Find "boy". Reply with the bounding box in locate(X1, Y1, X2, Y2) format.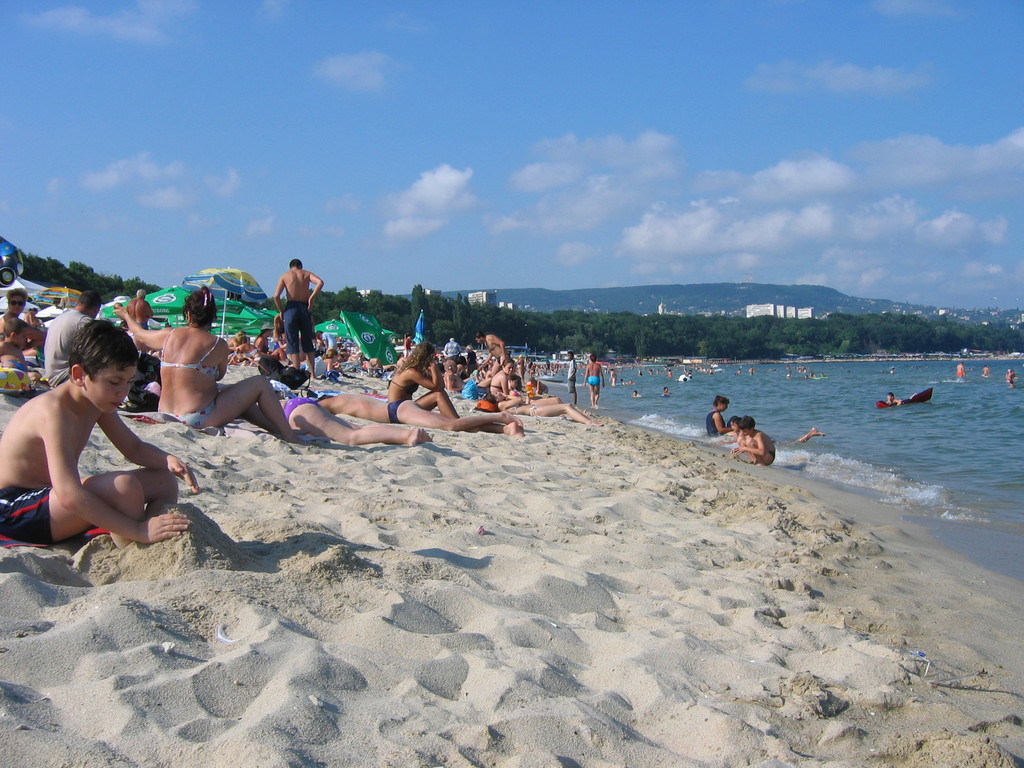
locate(535, 380, 548, 397).
